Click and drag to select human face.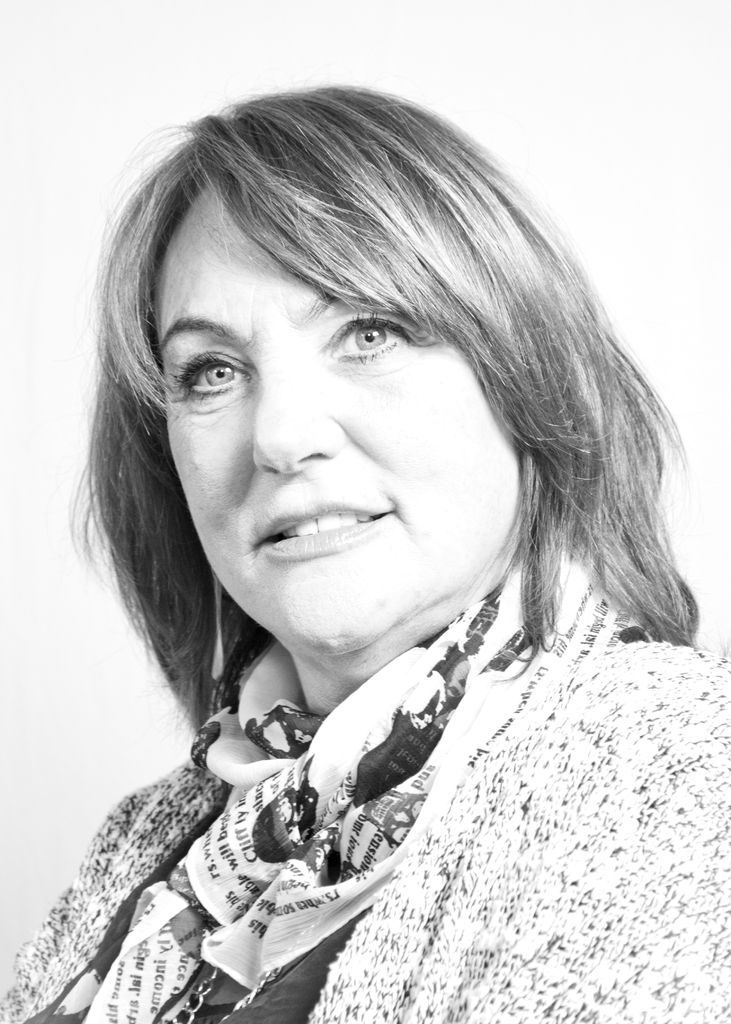
Selection: [x1=165, y1=180, x2=526, y2=652].
